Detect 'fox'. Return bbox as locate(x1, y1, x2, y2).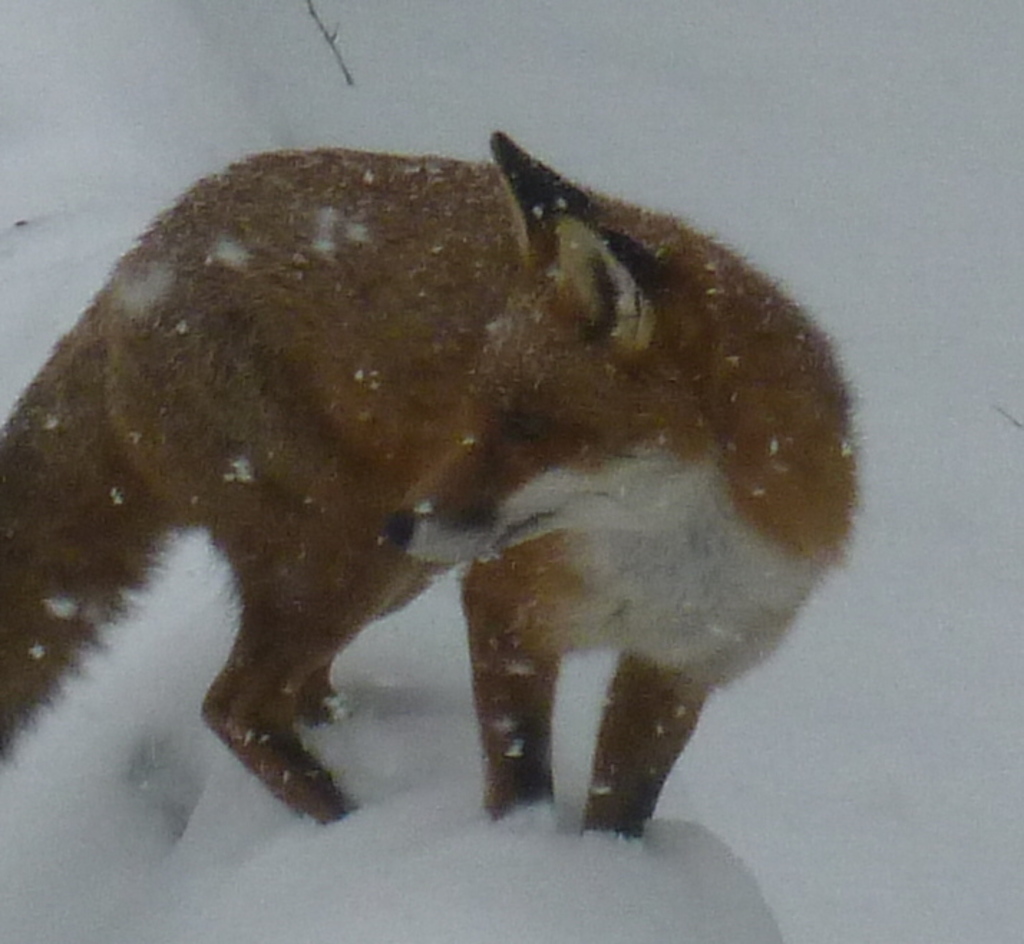
locate(0, 126, 872, 842).
